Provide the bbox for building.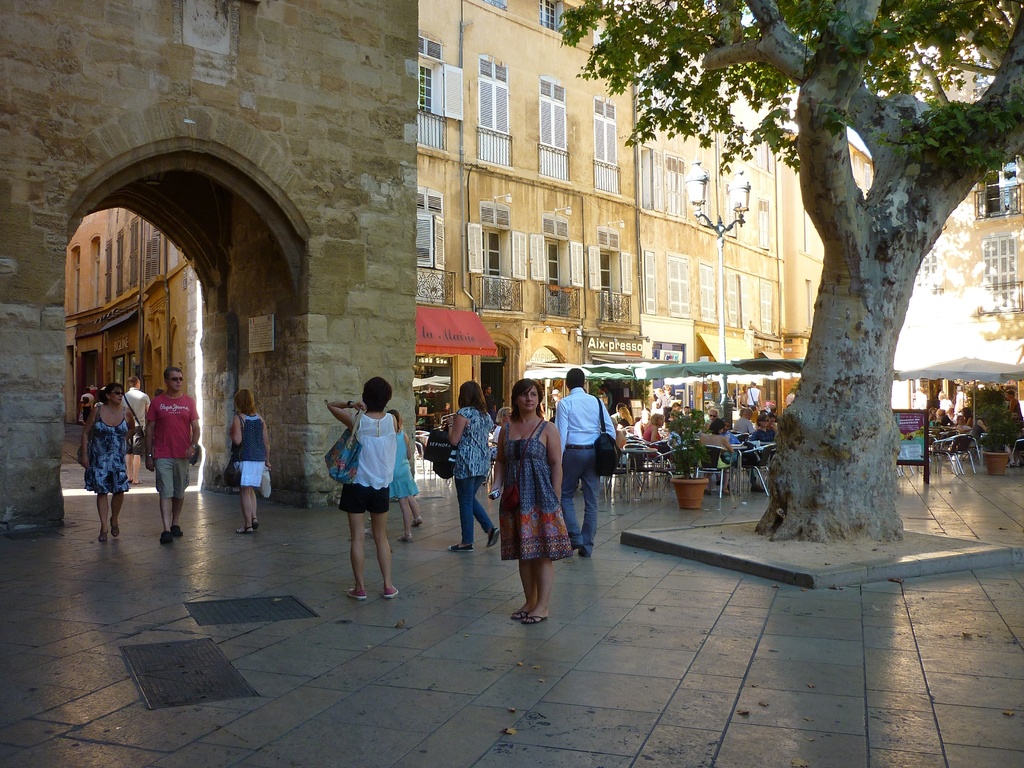
left=884, top=53, right=1023, bottom=418.
